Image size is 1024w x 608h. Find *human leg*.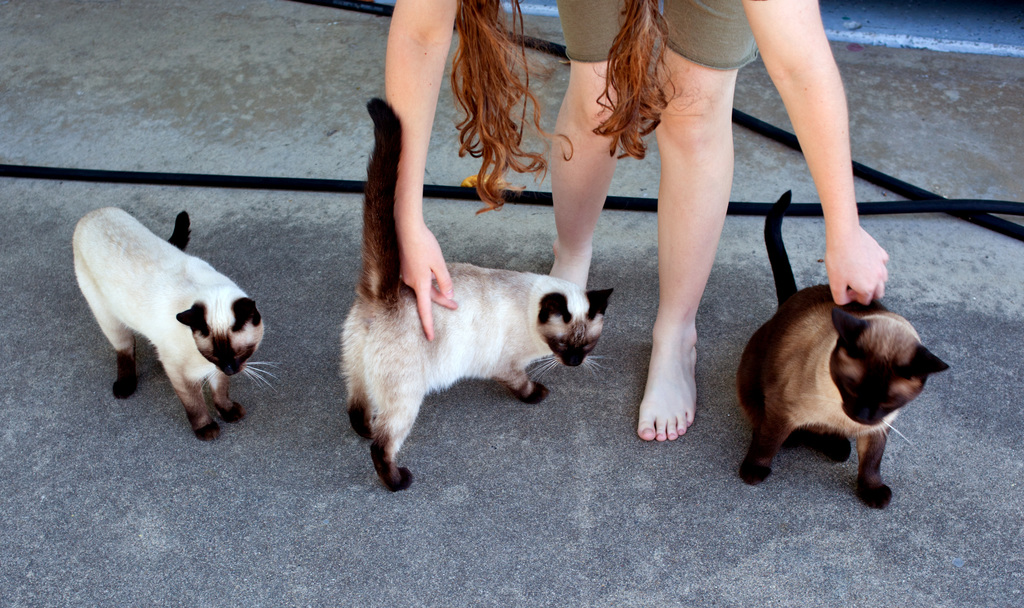
l=646, t=0, r=761, b=444.
